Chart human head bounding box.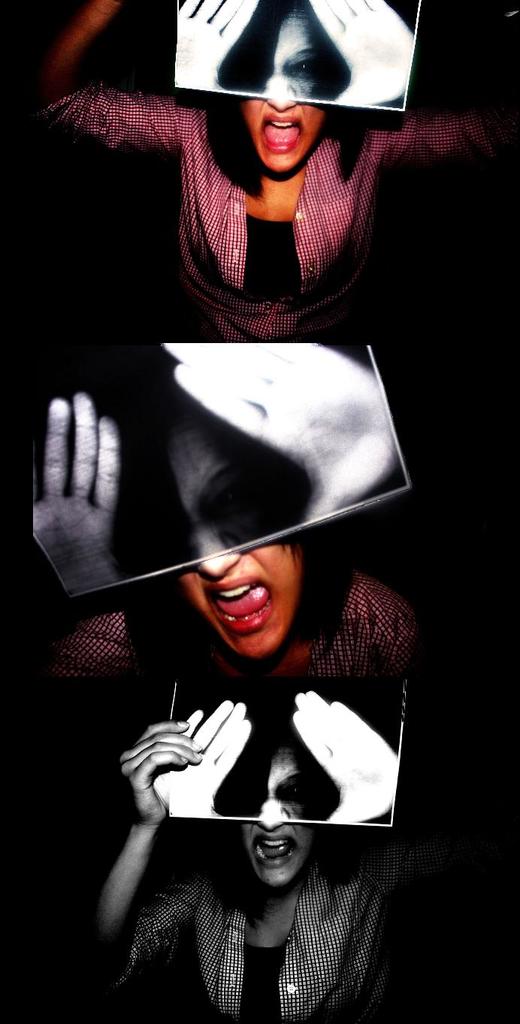
Charted: 138:396:312:561.
